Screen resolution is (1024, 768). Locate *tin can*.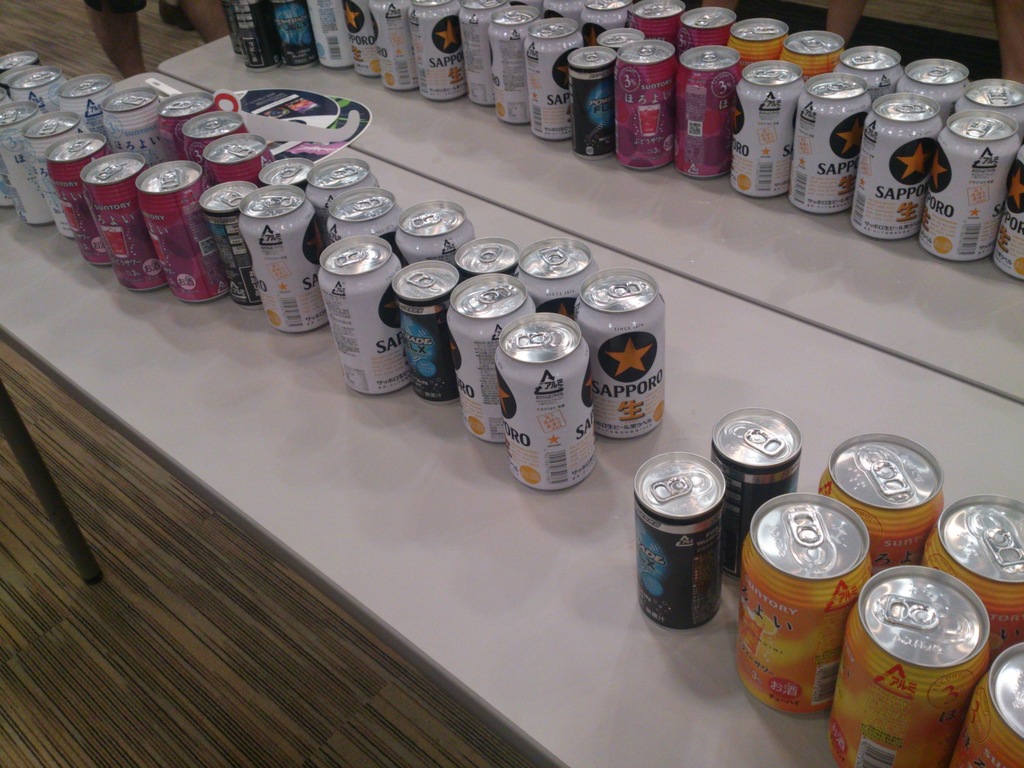
select_region(392, 253, 479, 395).
